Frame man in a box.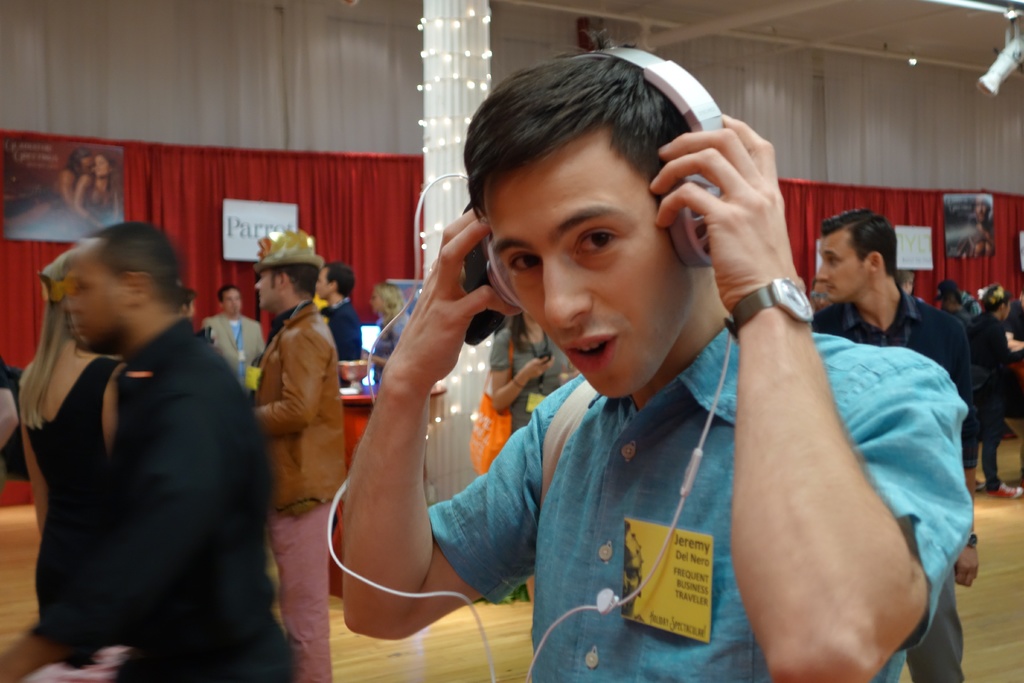
998, 282, 1023, 392.
